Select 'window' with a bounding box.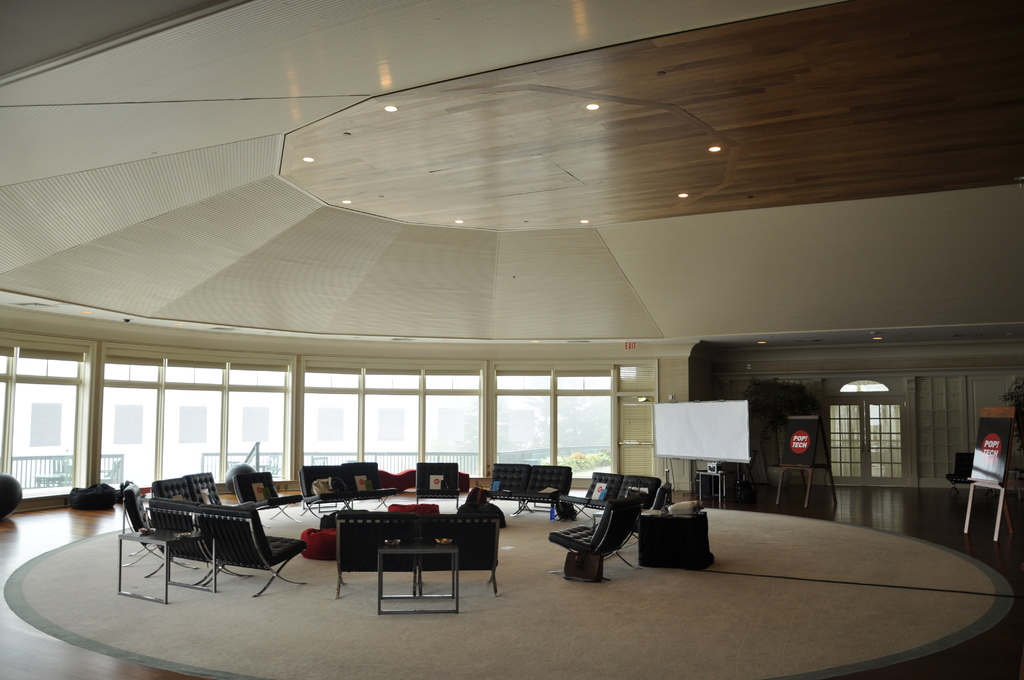
499:371:548:388.
